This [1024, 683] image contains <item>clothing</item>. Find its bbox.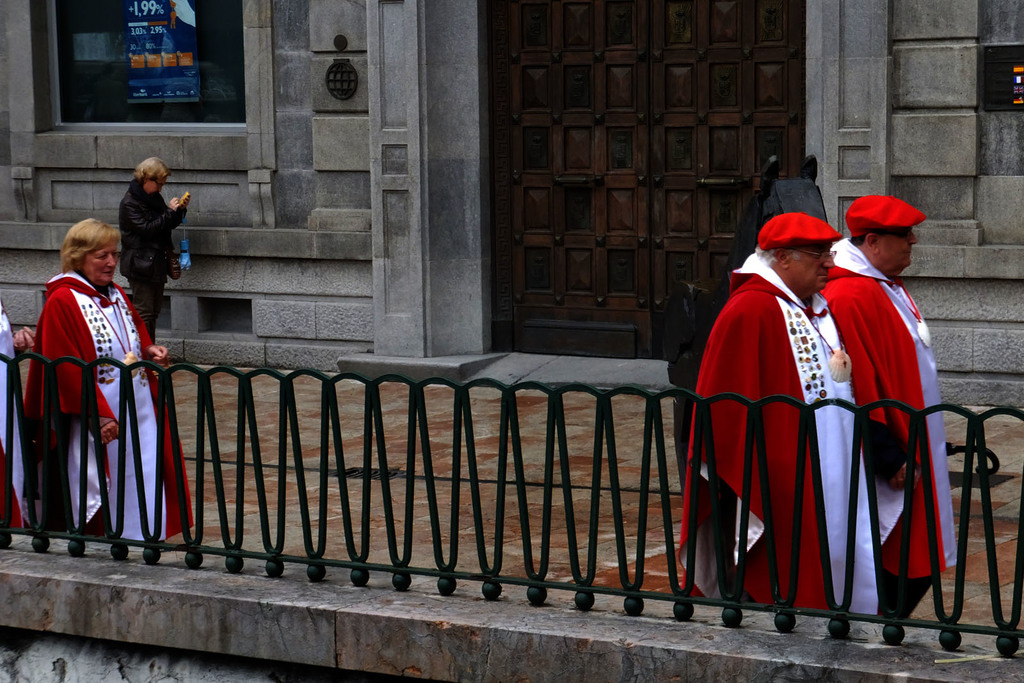
x1=118 y1=176 x2=193 y2=340.
